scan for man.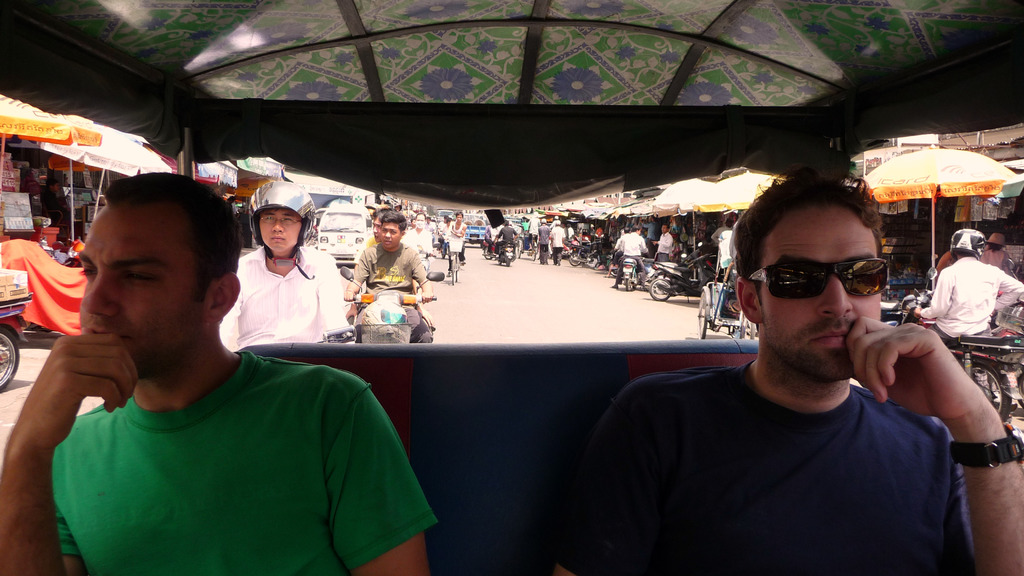
Scan result: (653,220,687,262).
